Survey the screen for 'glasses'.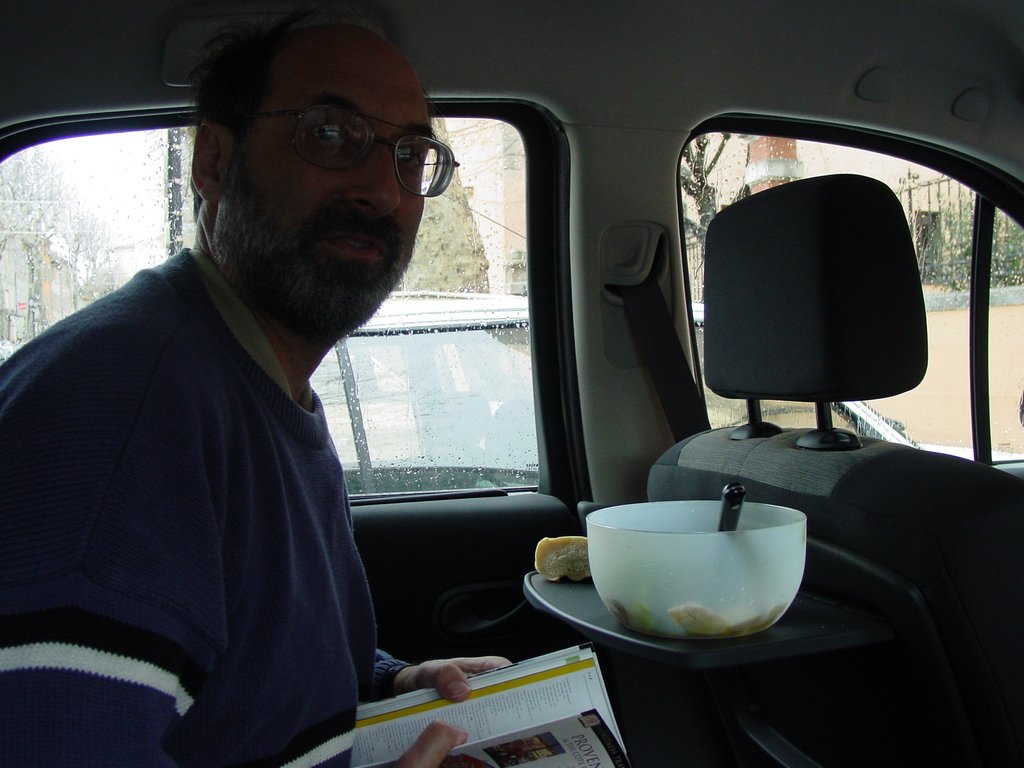
Survey found: [215, 92, 449, 181].
